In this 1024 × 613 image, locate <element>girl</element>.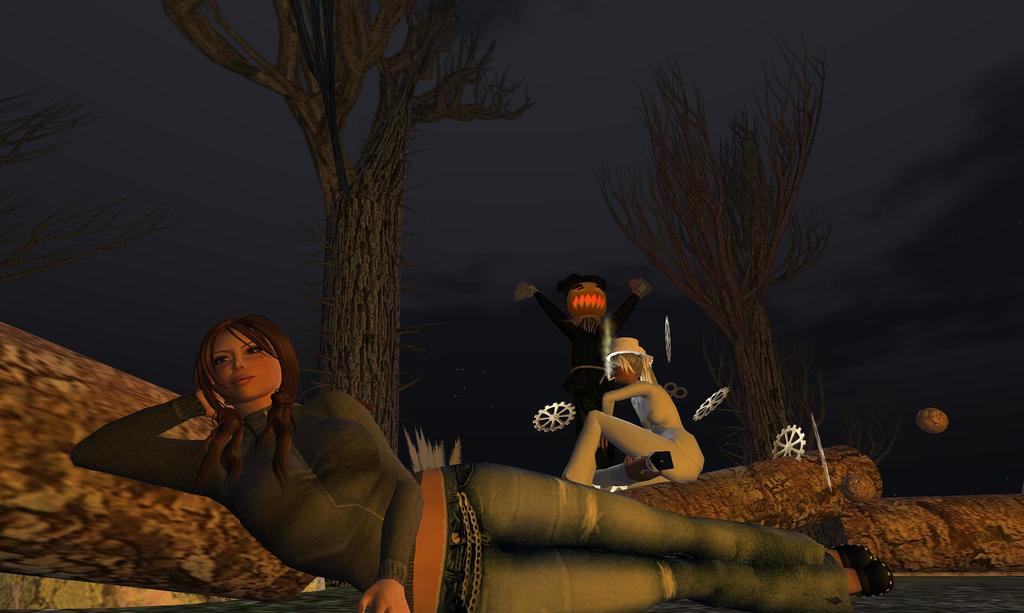
Bounding box: <region>564, 335, 706, 491</region>.
